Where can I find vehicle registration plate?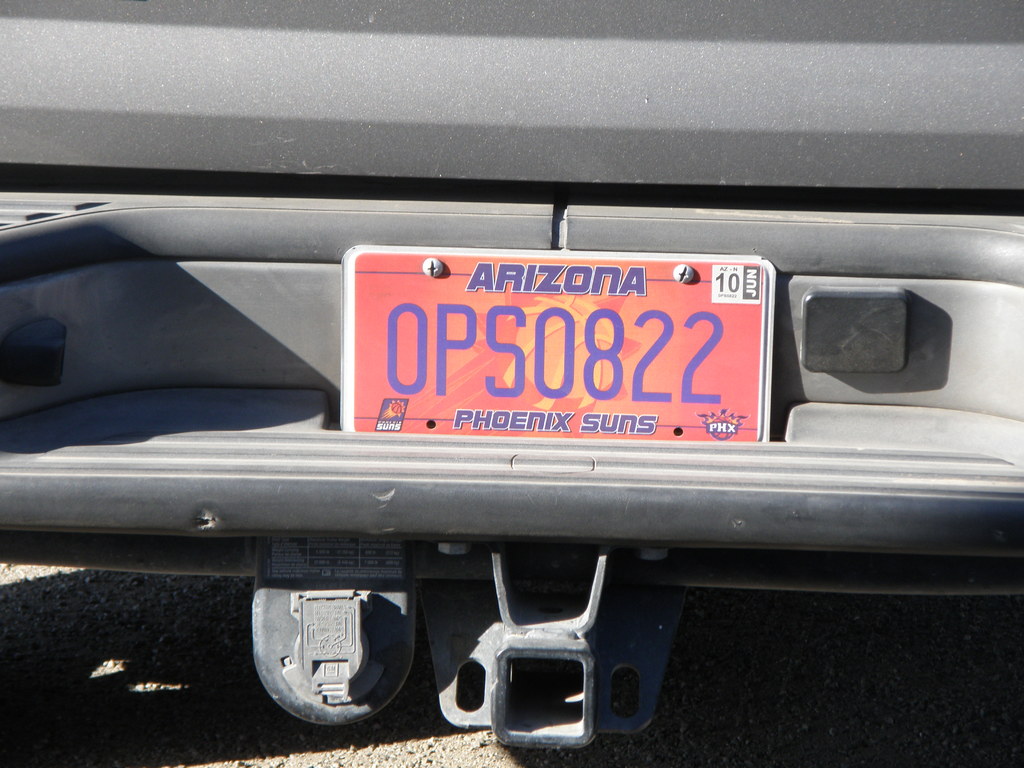
You can find it at [346, 240, 786, 458].
